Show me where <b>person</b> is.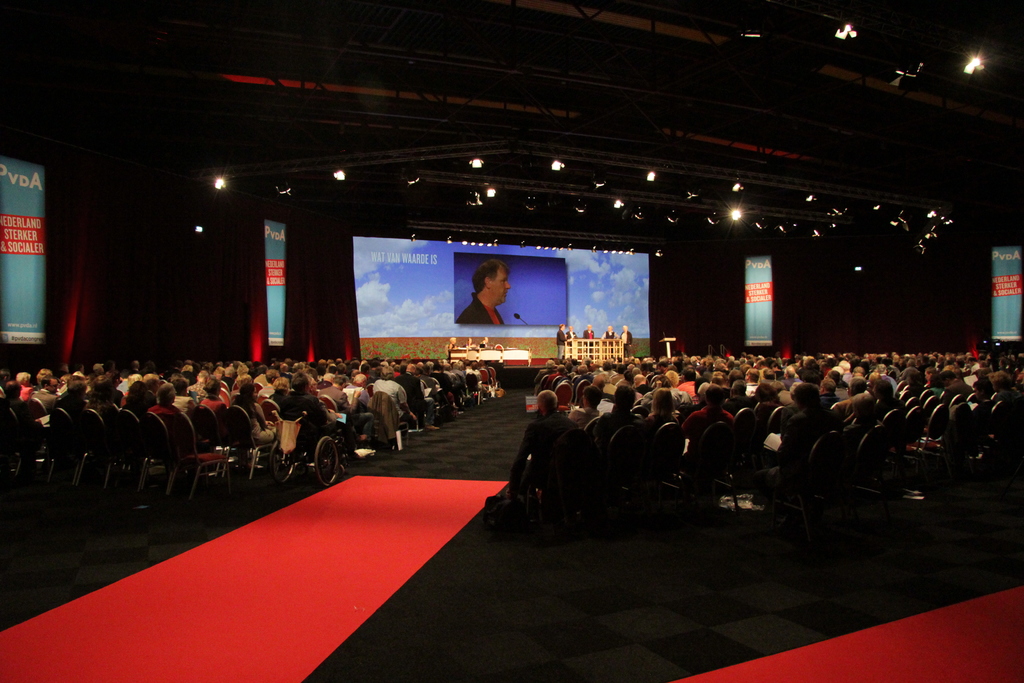
<b>person</b> is at (582,324,593,339).
